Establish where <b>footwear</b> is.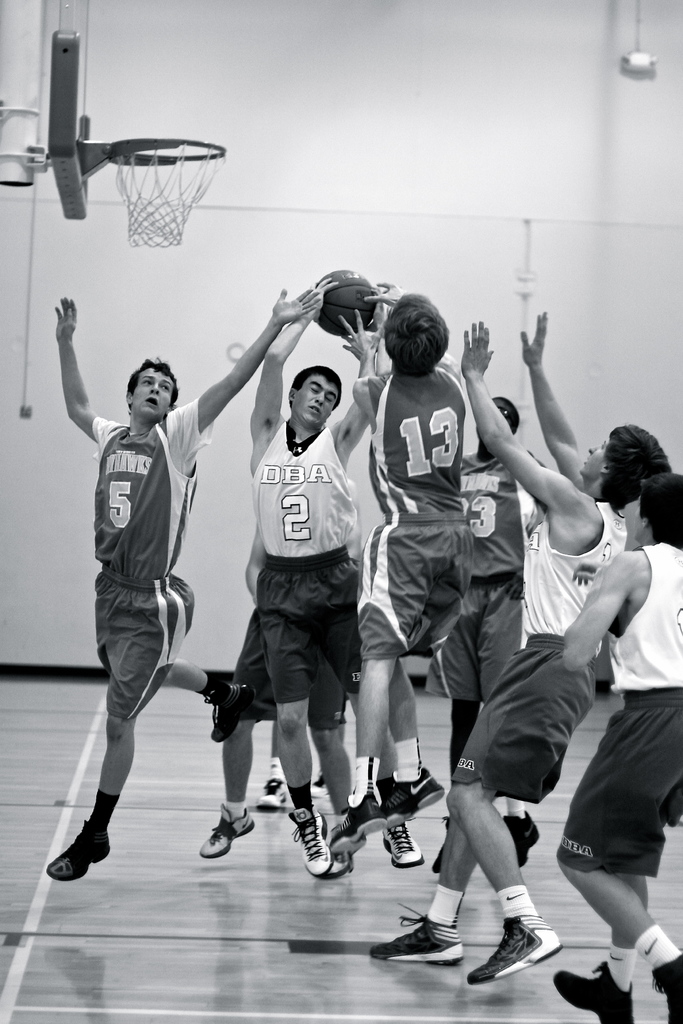
Established at bbox=(210, 681, 257, 746).
